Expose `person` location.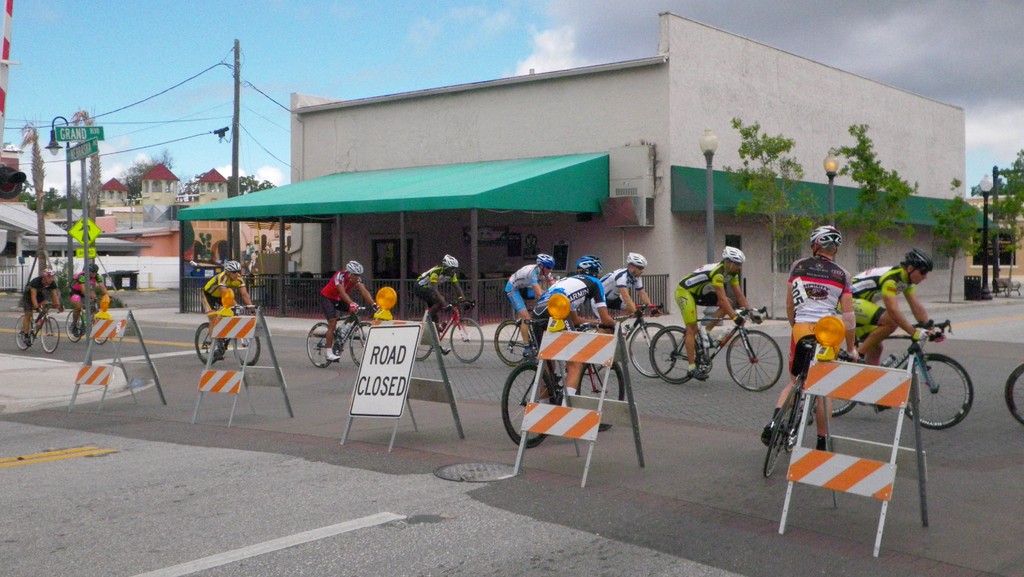
Exposed at 61,269,105,339.
